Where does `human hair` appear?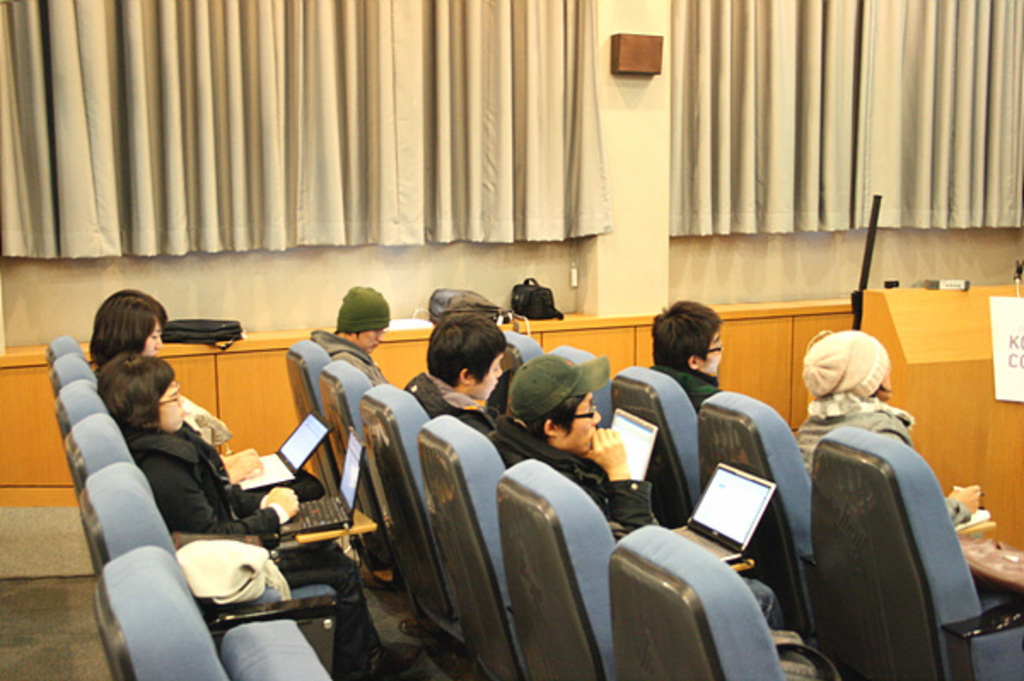
Appears at [left=75, top=287, right=145, bottom=374].
